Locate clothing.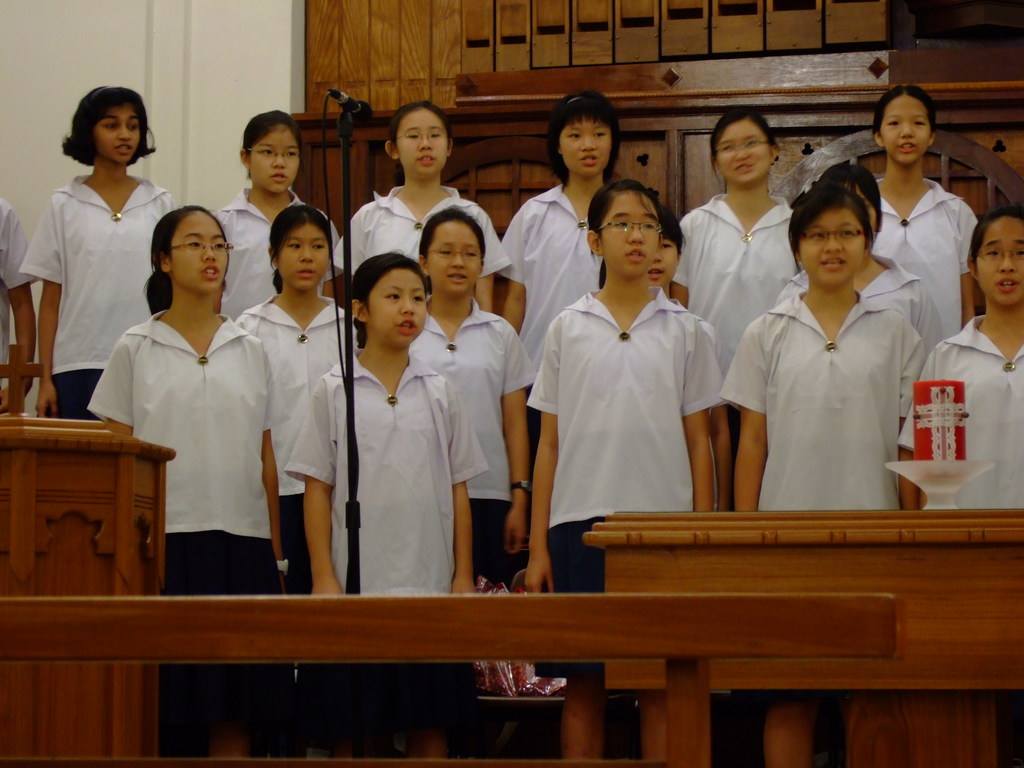
Bounding box: box=[216, 186, 339, 319].
